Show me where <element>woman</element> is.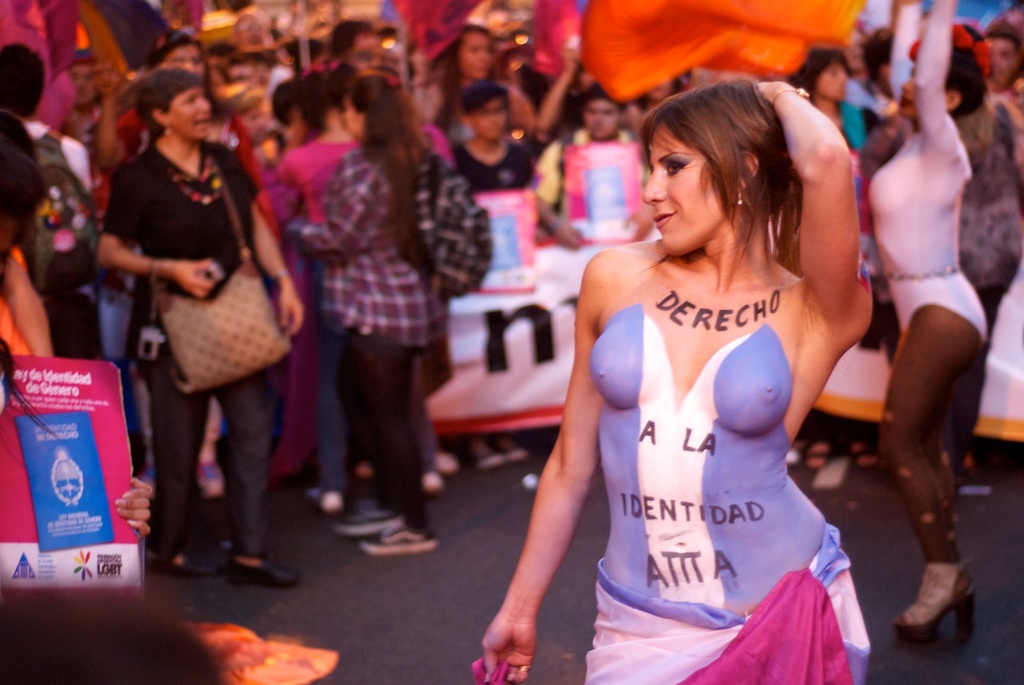
<element>woman</element> is at 869/0/988/631.
